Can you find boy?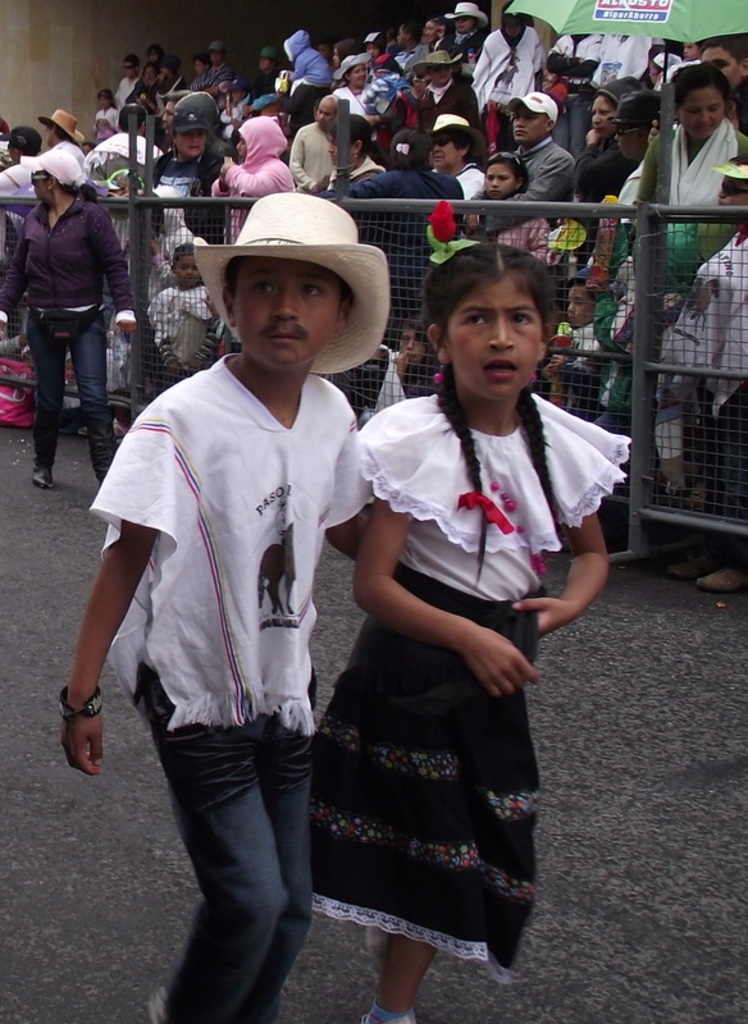
Yes, bounding box: 542, 266, 603, 434.
